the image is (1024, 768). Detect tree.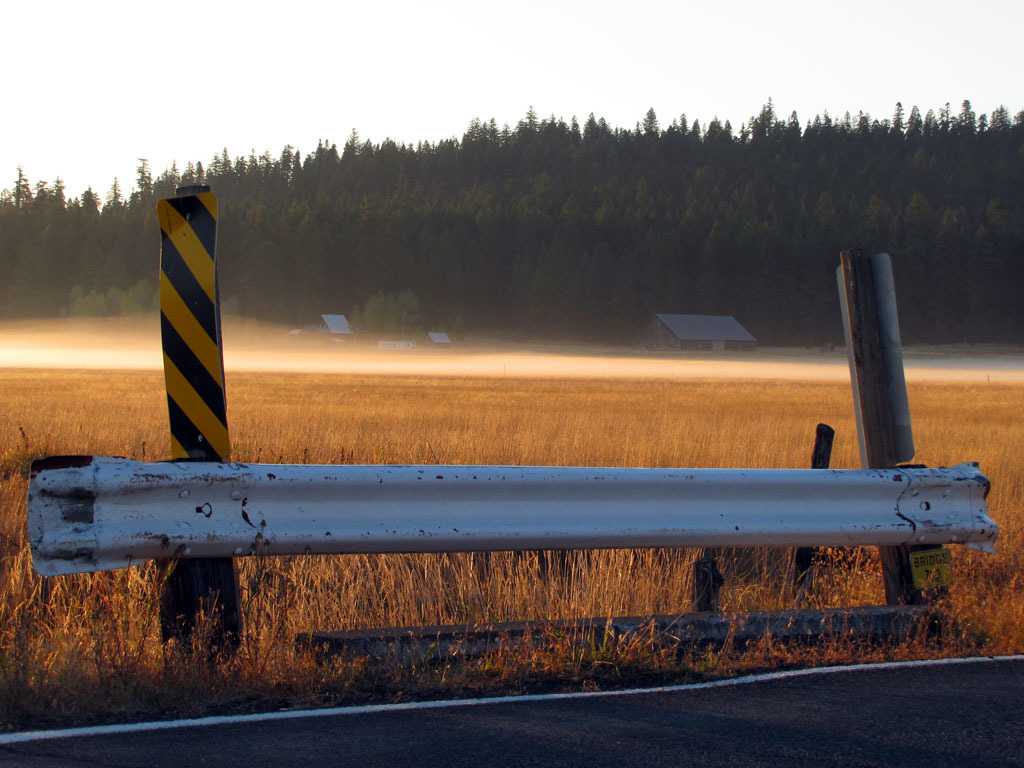
Detection: {"left": 0, "top": 164, "right": 32, "bottom": 254}.
